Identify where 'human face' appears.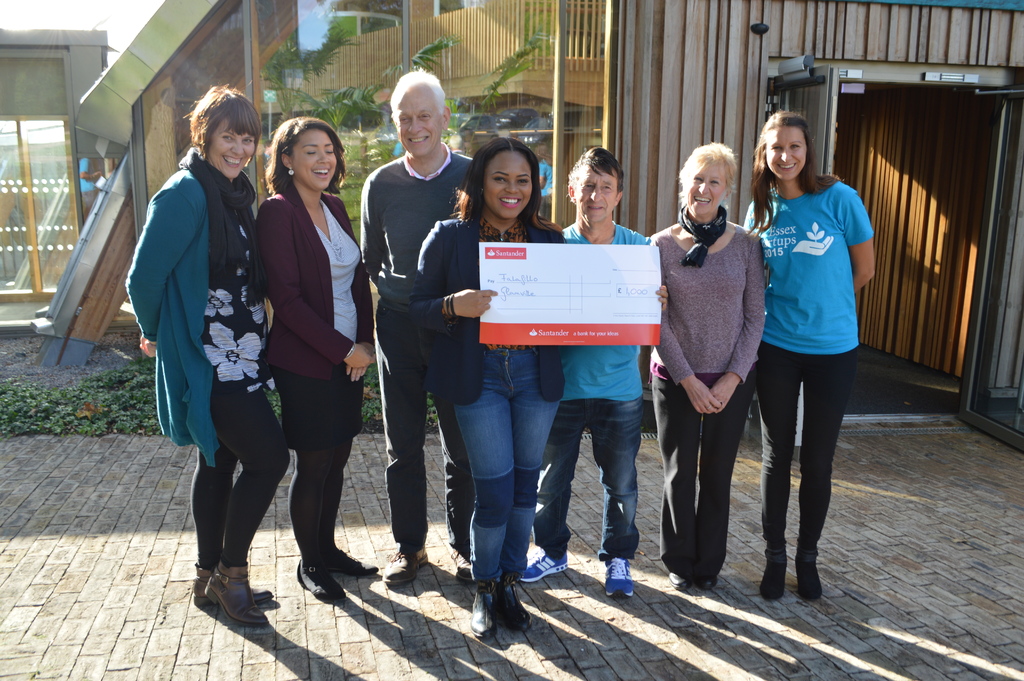
Appears at pyautogui.locateOnScreen(767, 127, 808, 180).
